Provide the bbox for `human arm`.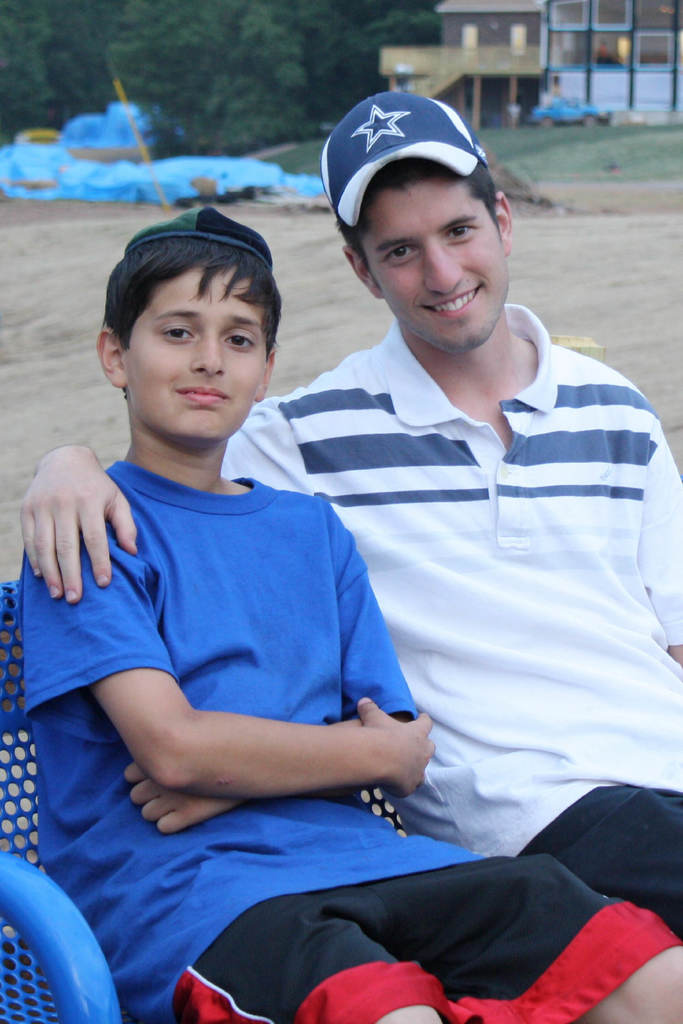
x1=15, y1=387, x2=304, y2=600.
